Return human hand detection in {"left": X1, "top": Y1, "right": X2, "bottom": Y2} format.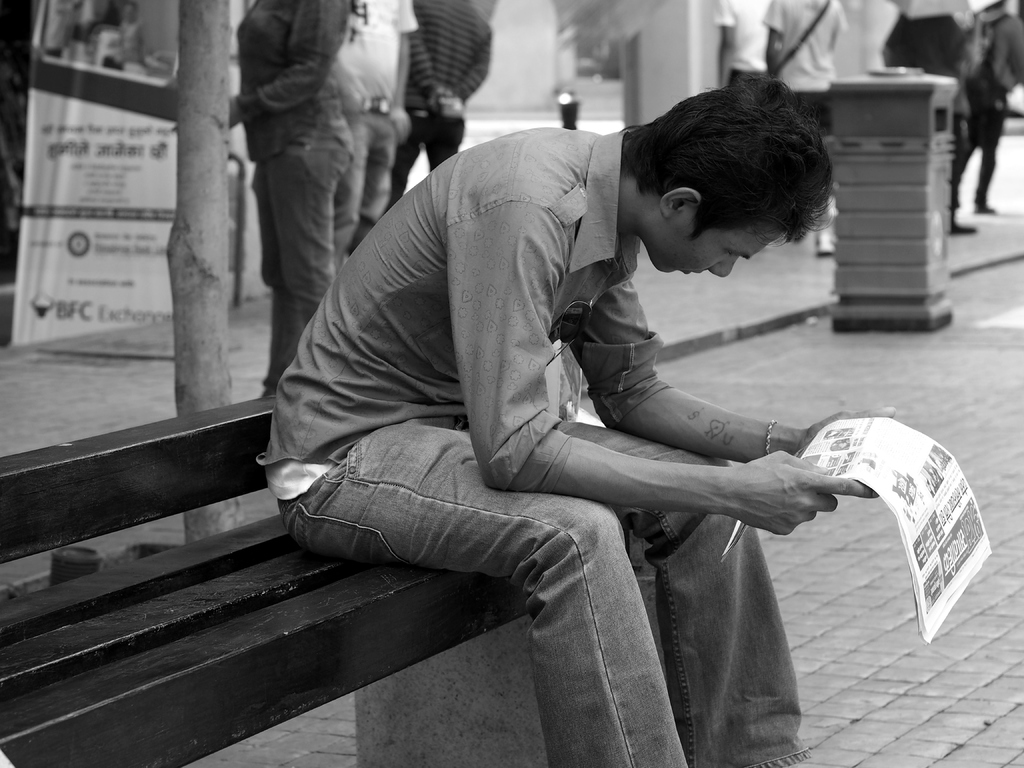
{"left": 426, "top": 84, "right": 455, "bottom": 113}.
